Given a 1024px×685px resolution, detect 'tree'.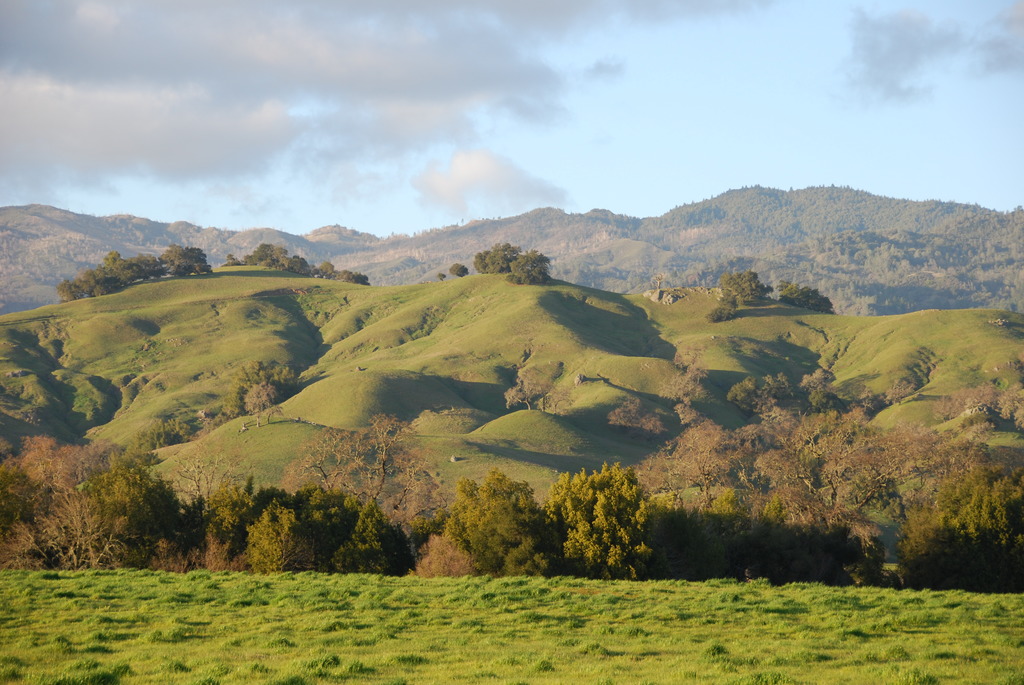
x1=930 y1=457 x2=1023 y2=590.
